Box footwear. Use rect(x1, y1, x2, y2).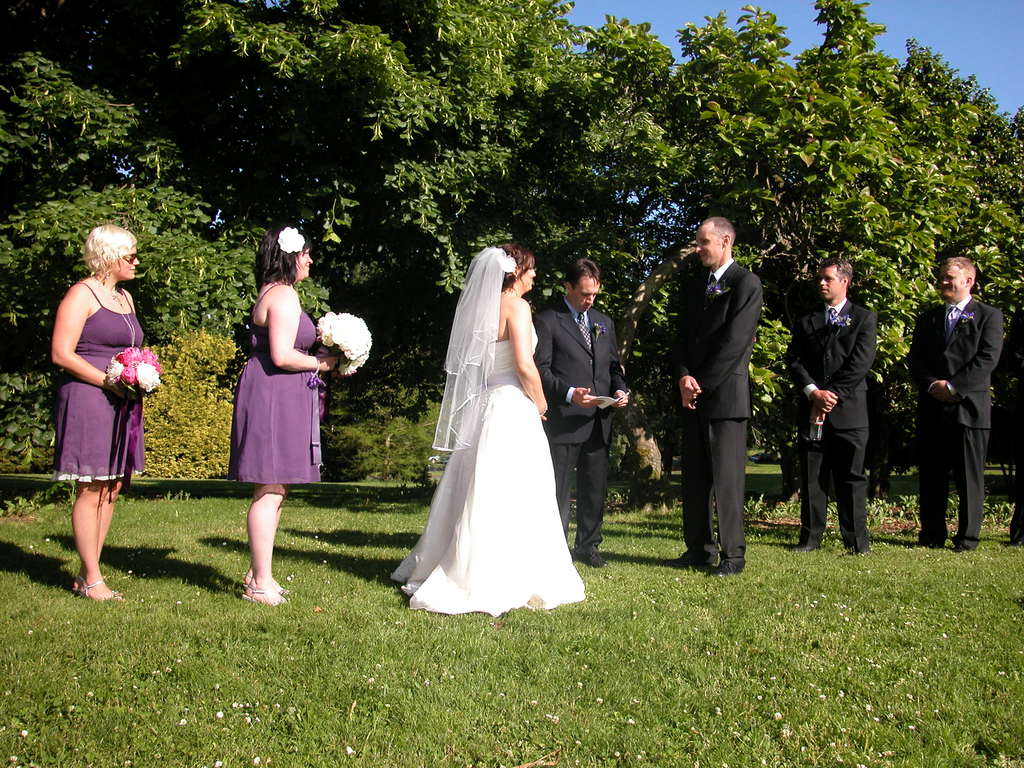
rect(568, 543, 604, 566).
